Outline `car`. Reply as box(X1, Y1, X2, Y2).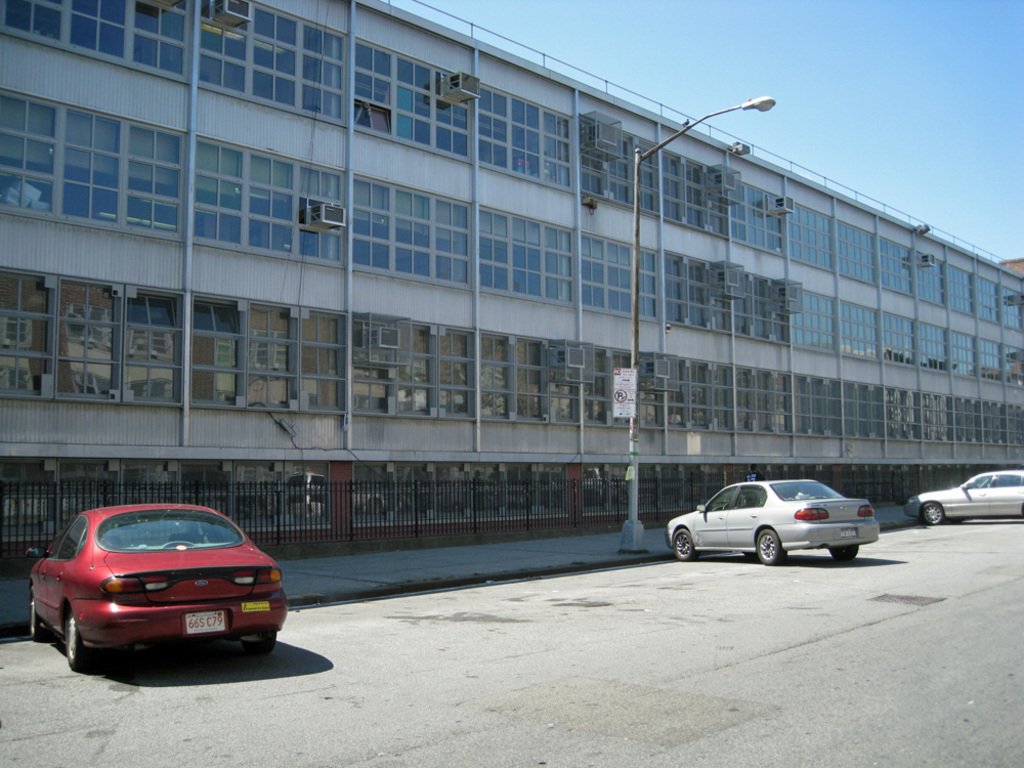
box(19, 501, 288, 673).
